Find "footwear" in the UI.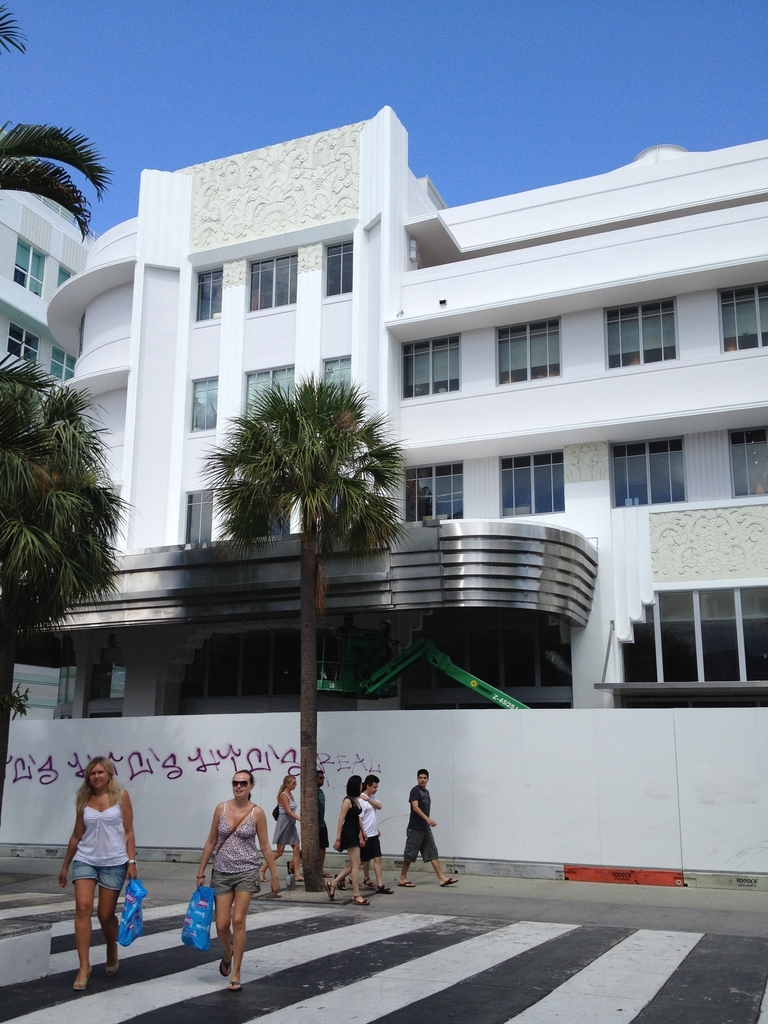
UI element at {"x1": 103, "y1": 944, "x2": 121, "y2": 977}.
